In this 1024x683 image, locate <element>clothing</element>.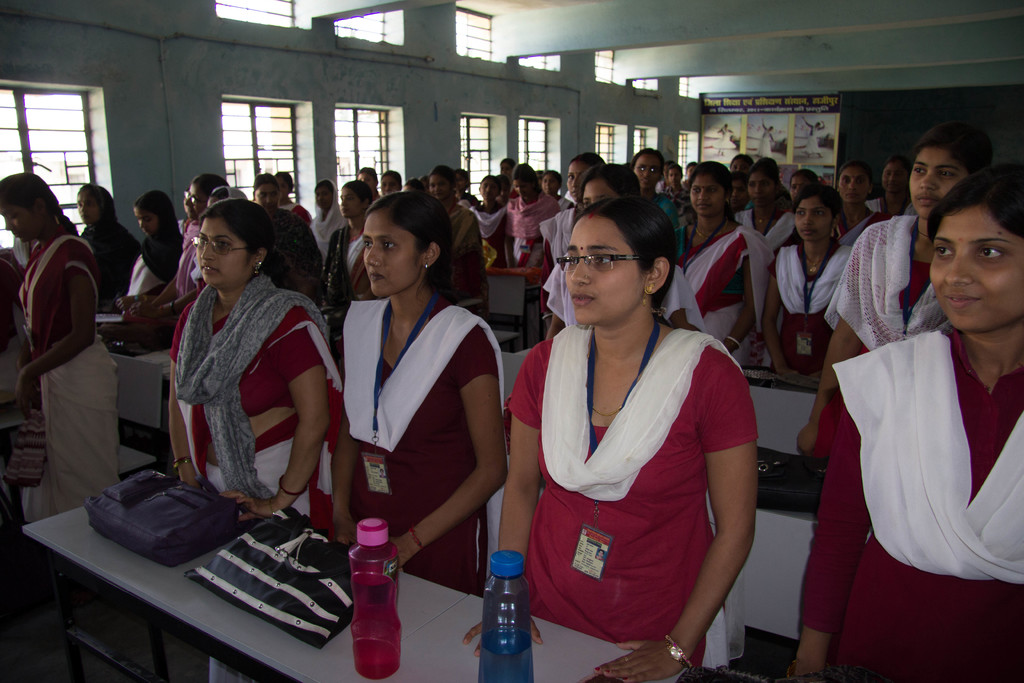
Bounding box: pyautogui.locateOnScreen(771, 238, 849, 363).
